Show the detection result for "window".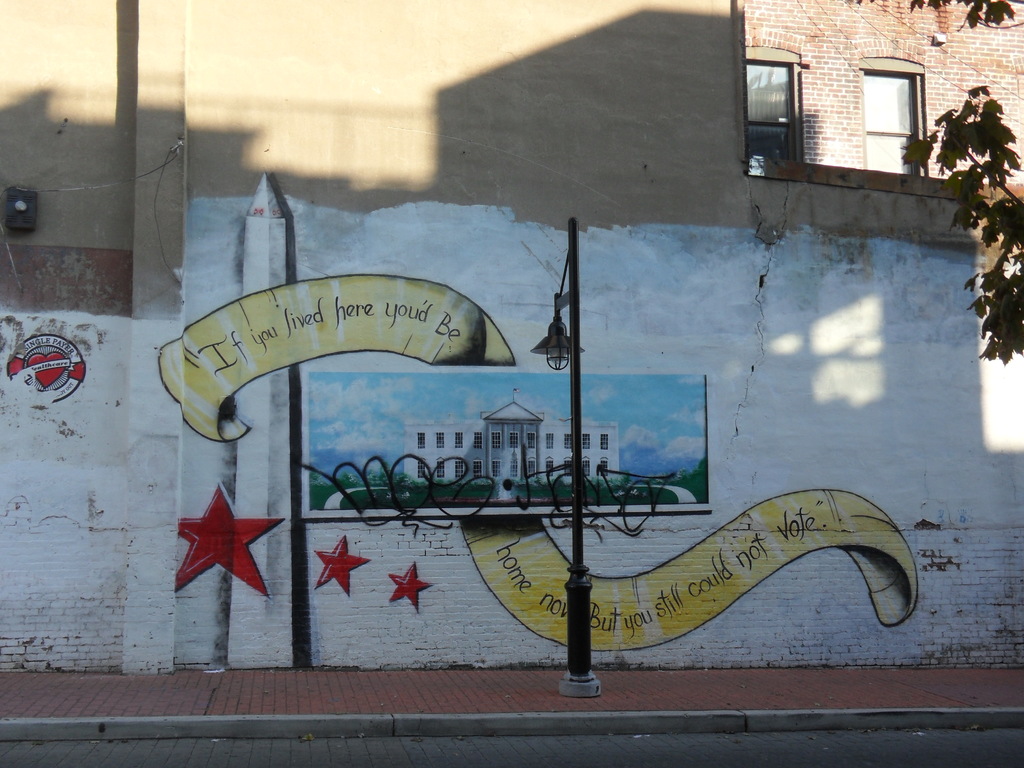
[454, 459, 461, 479].
